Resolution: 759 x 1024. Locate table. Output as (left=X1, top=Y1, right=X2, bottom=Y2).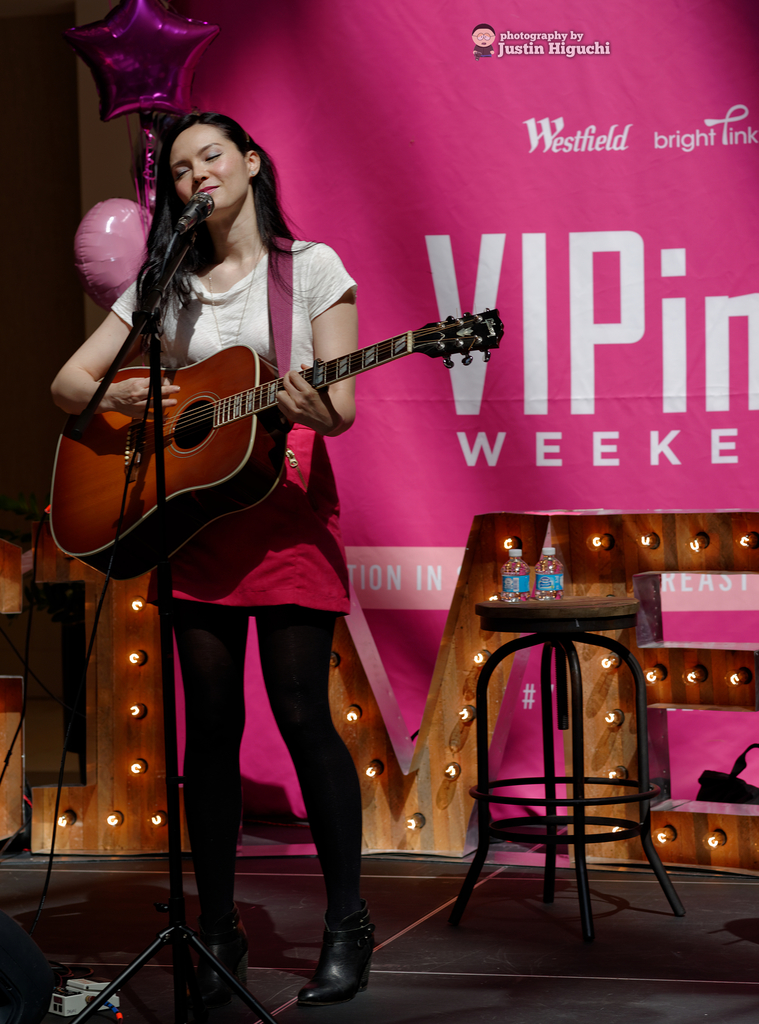
(left=450, top=591, right=687, bottom=939).
